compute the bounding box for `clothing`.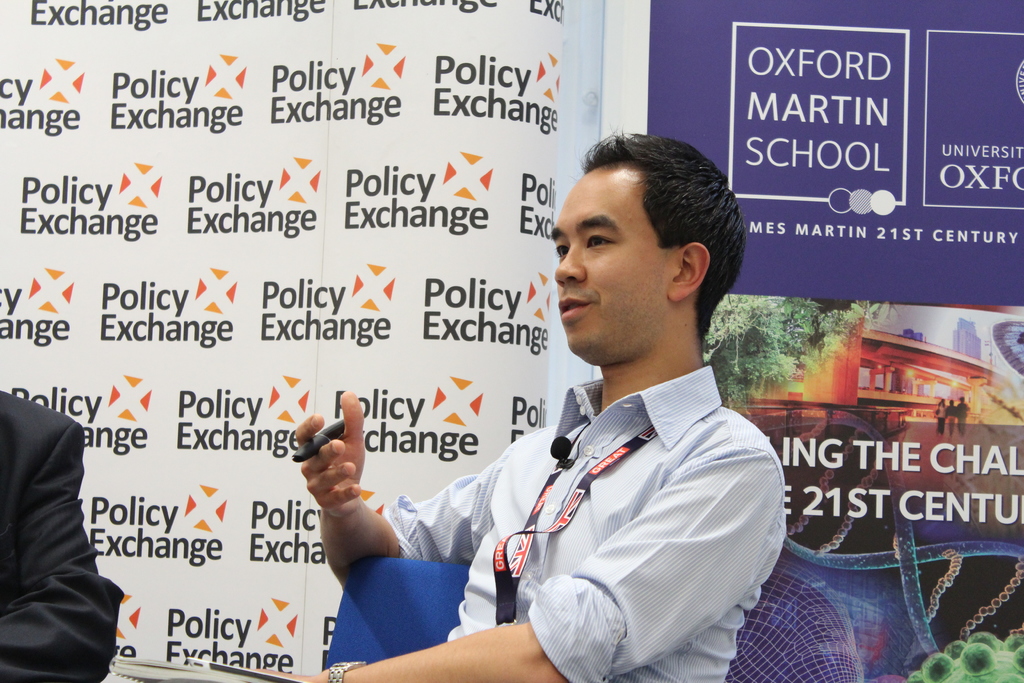
0 380 124 682.
